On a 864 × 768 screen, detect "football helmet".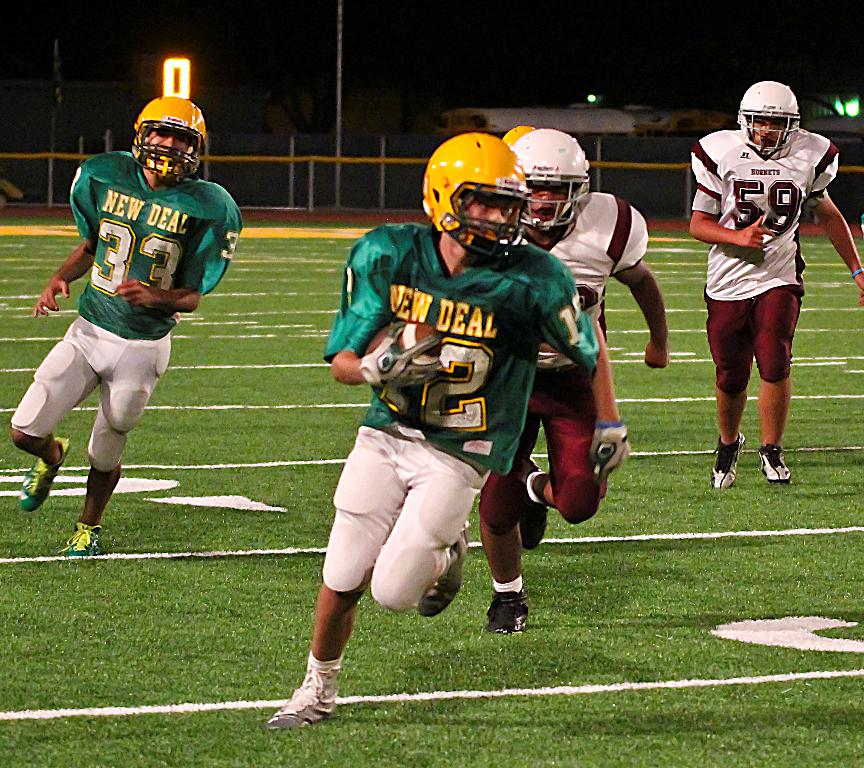
[515,117,593,238].
